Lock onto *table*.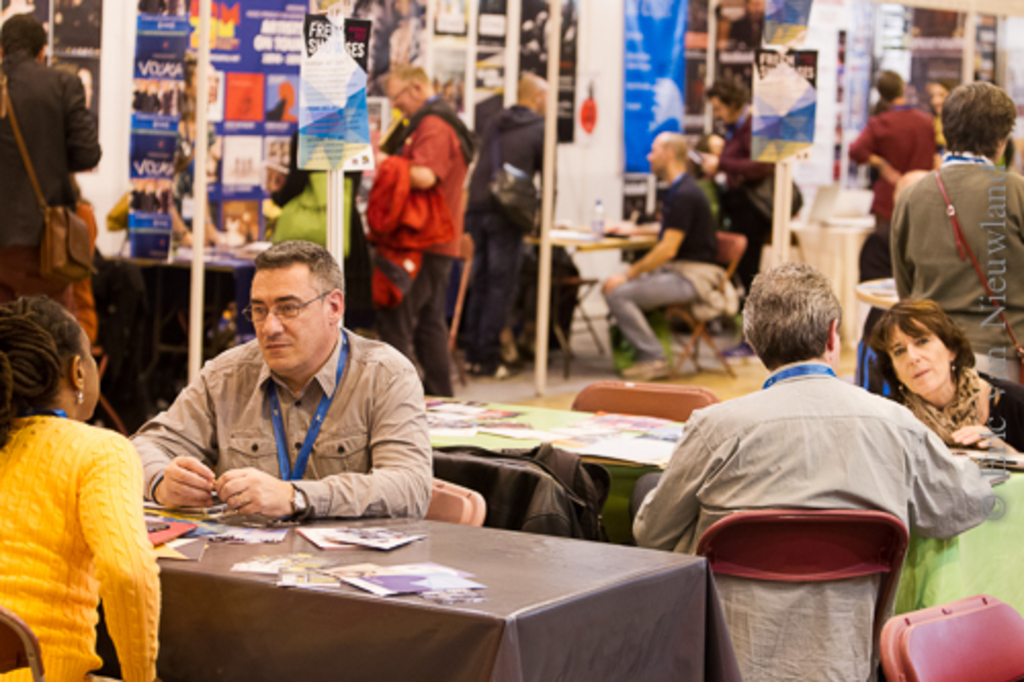
Locked: [left=426, top=393, right=1022, bottom=680].
